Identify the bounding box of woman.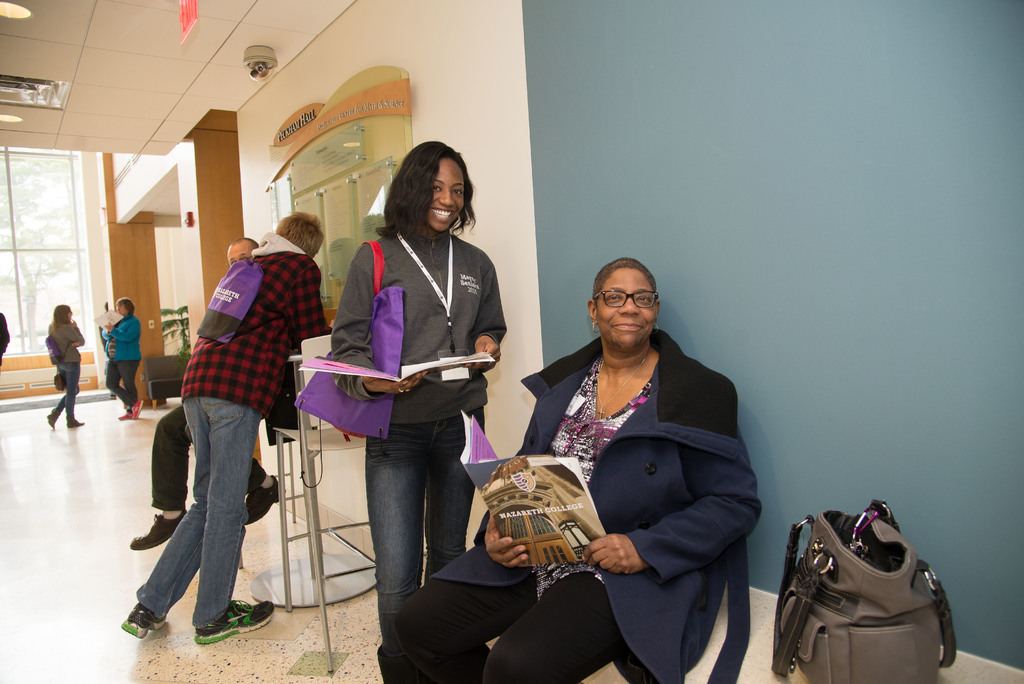
bbox(327, 129, 506, 663).
